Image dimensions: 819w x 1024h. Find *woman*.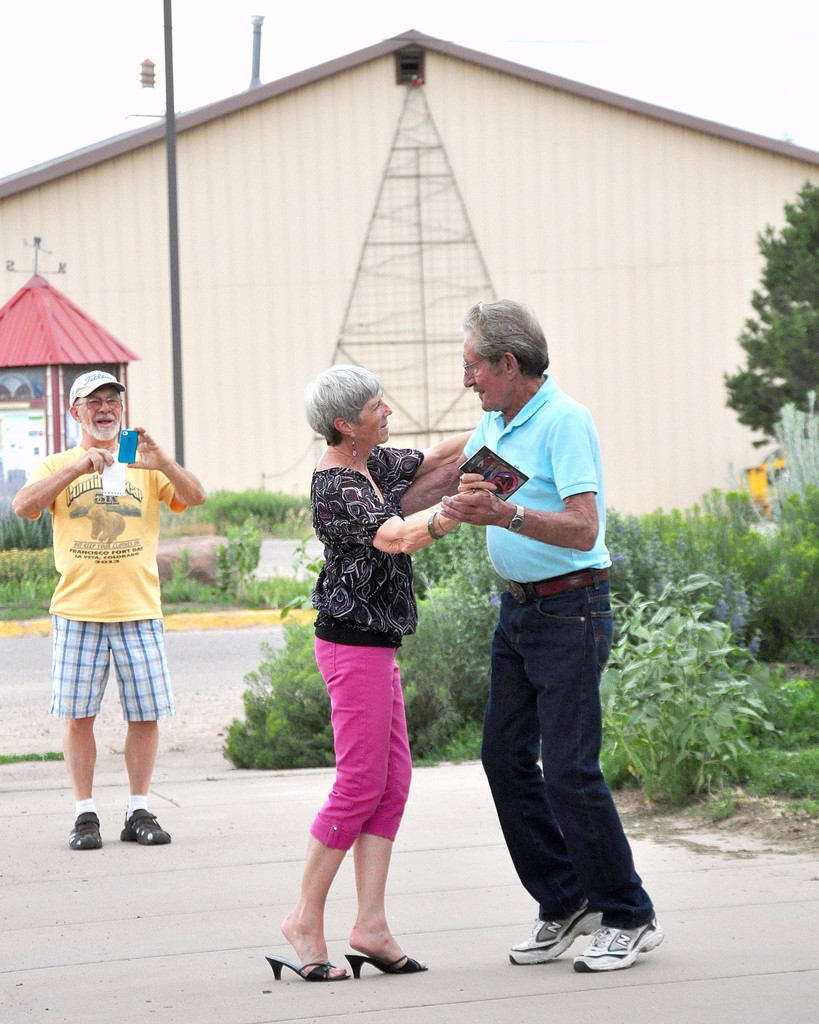
269:364:497:981.
